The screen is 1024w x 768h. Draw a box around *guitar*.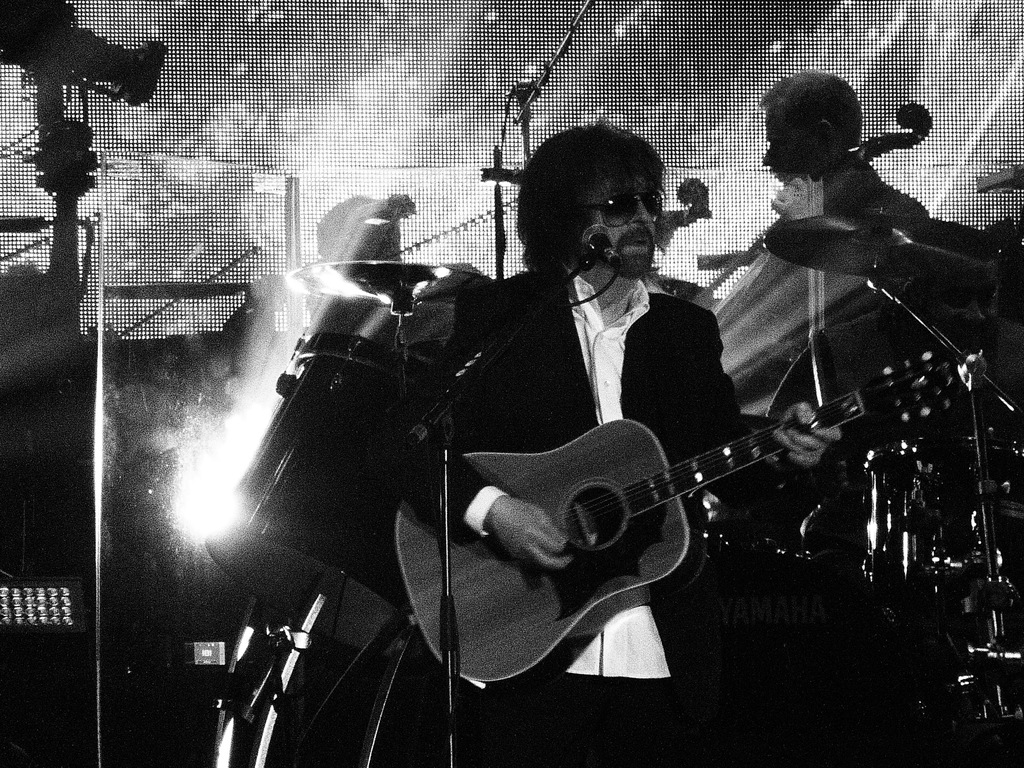
x1=396, y1=352, x2=990, y2=698.
